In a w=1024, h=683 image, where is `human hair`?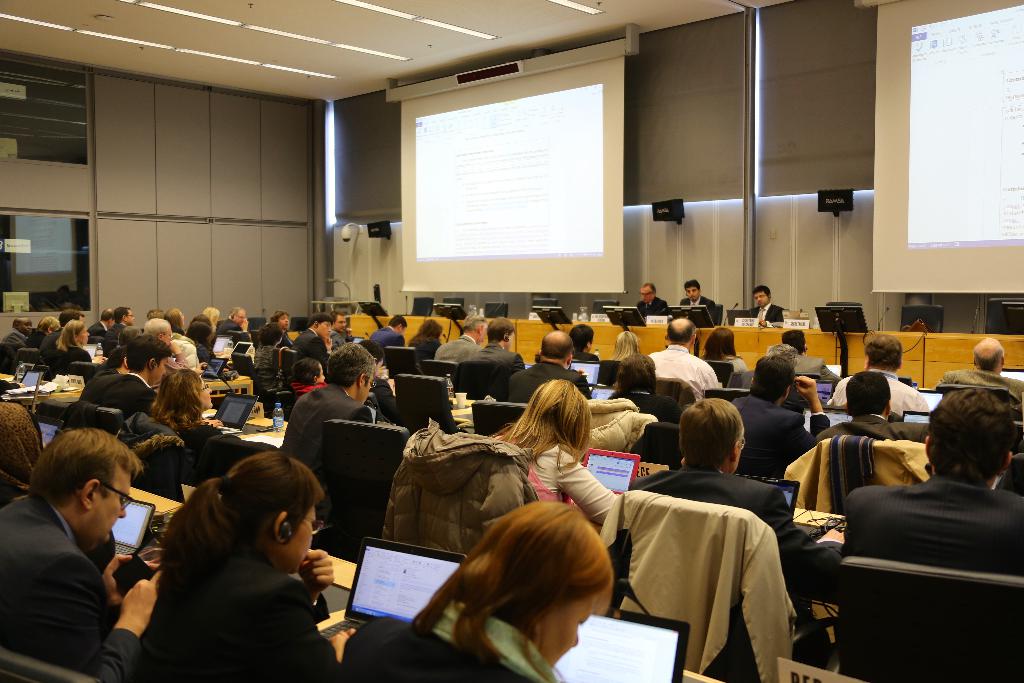
(970,344,1004,375).
